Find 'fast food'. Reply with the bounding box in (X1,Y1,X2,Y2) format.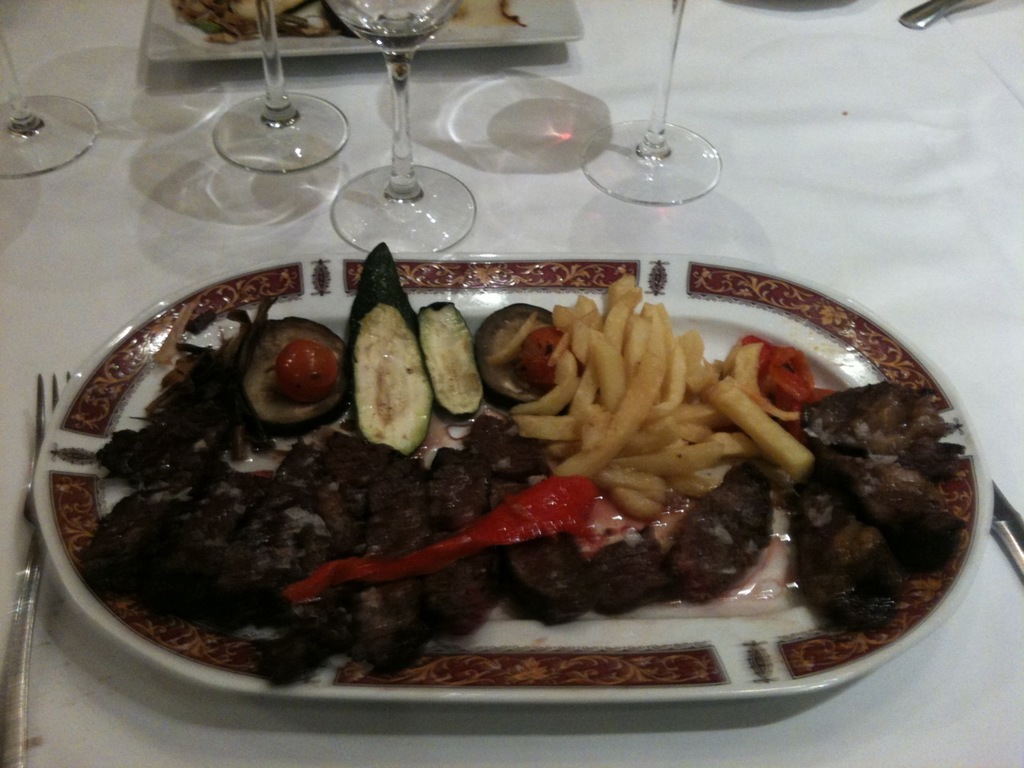
(718,386,822,483).
